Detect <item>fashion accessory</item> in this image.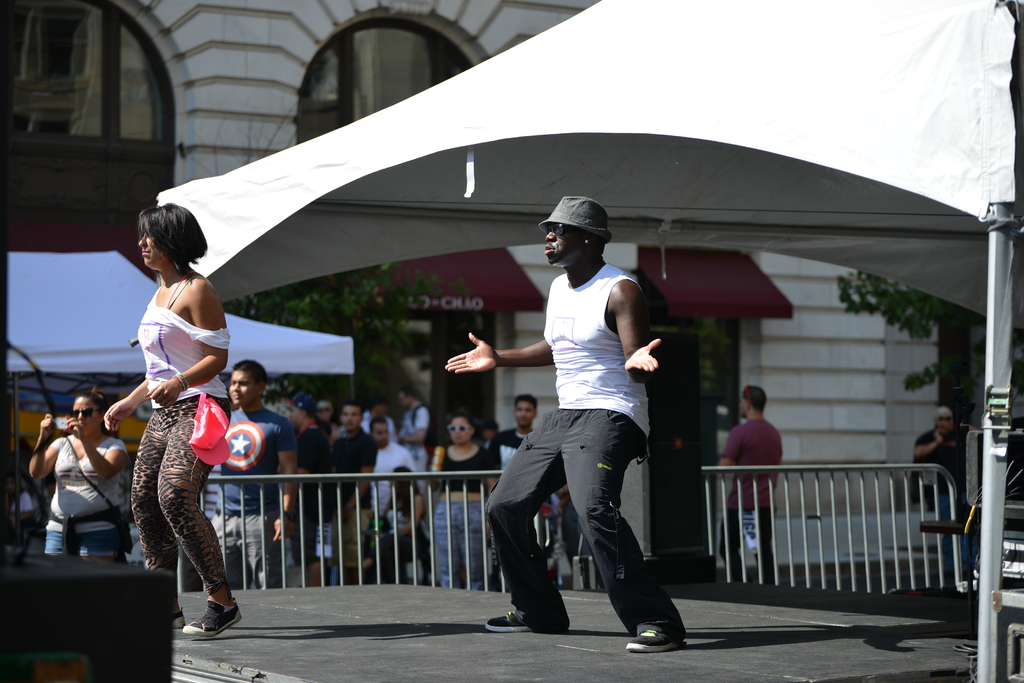
Detection: (545,223,593,234).
